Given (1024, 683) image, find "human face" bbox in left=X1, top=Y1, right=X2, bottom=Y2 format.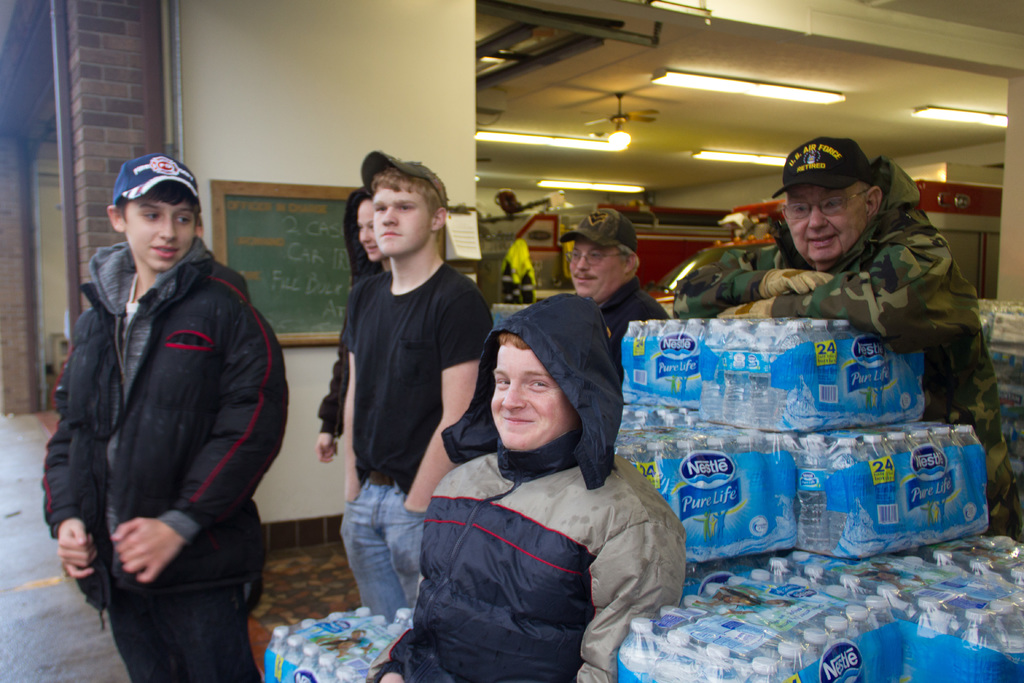
left=356, top=201, right=378, bottom=259.
